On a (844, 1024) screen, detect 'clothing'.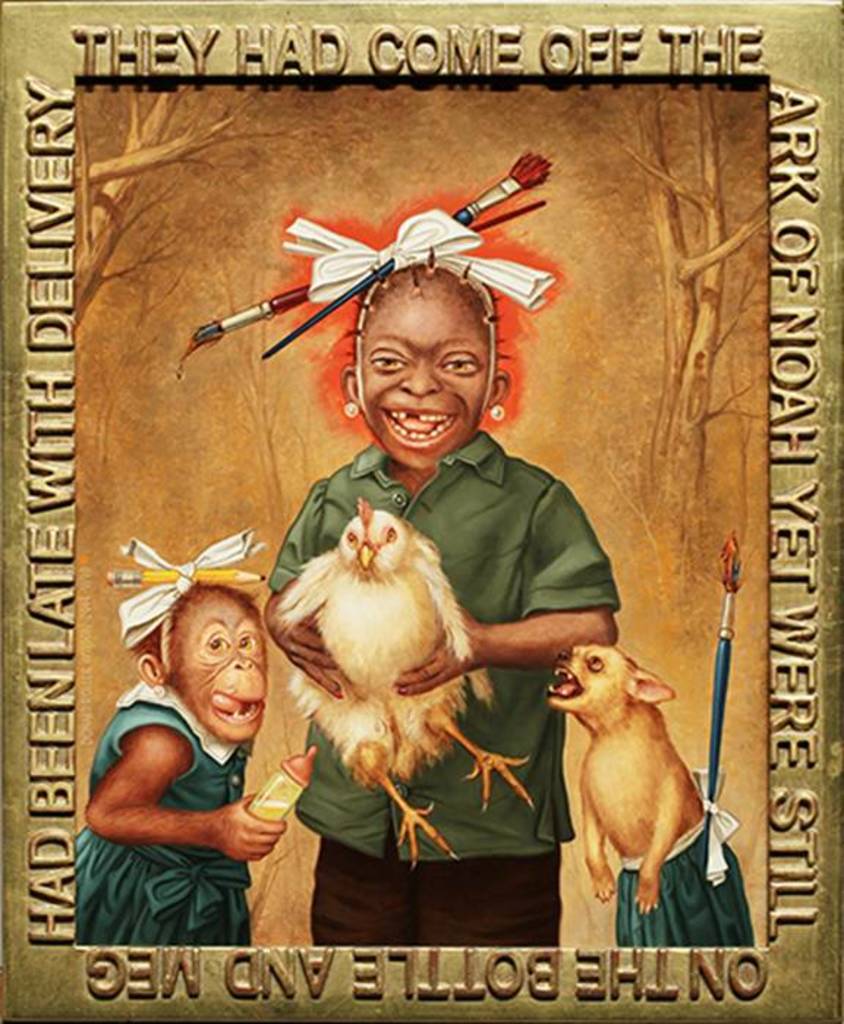
bbox(607, 812, 750, 951).
